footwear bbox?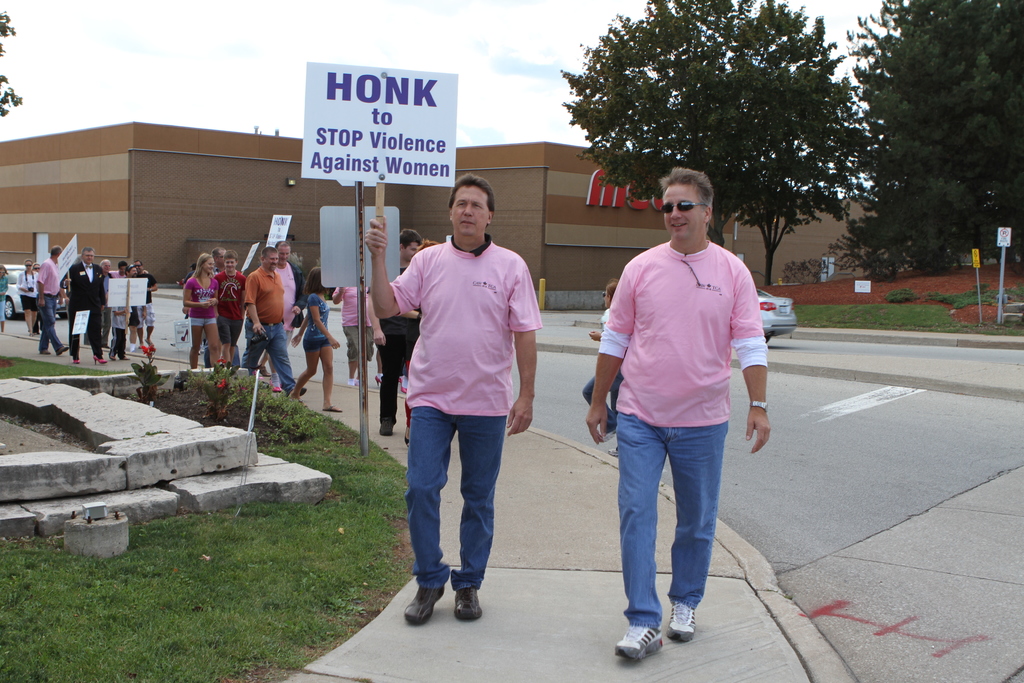
detection(607, 447, 621, 458)
